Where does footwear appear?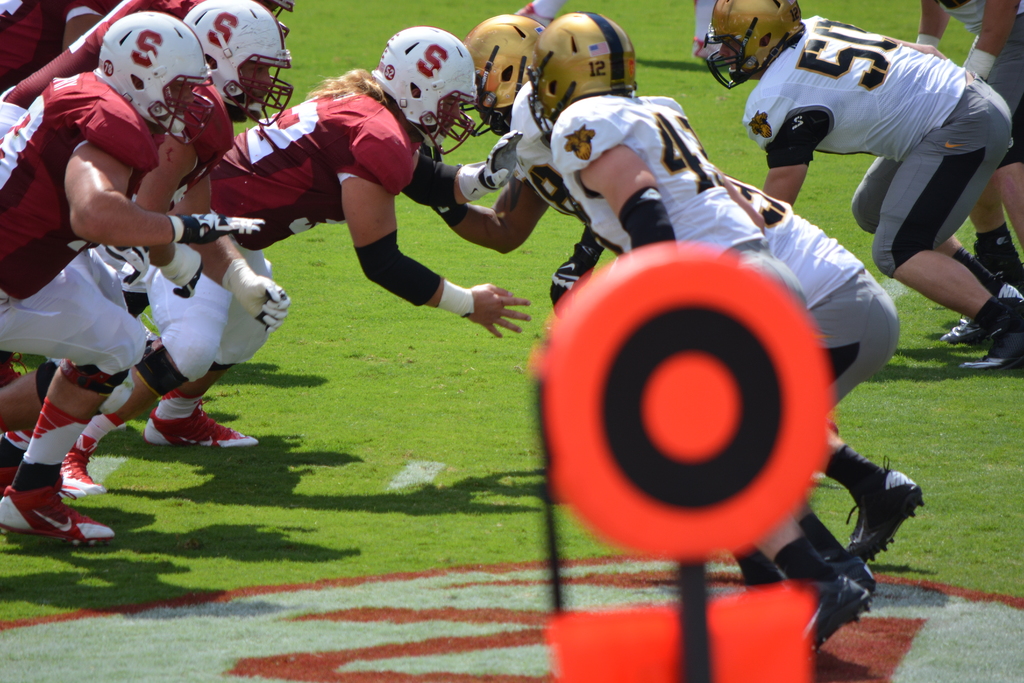
Appears at (x1=58, y1=436, x2=97, y2=497).
